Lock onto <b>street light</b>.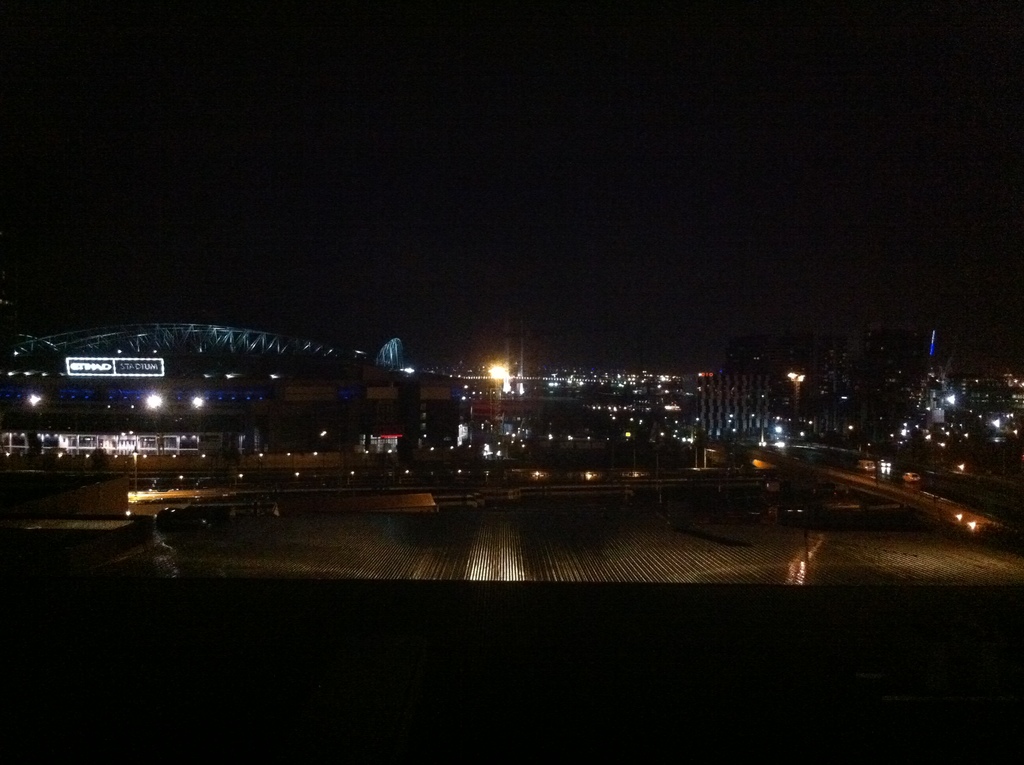
Locked: left=178, top=476, right=184, bottom=490.
